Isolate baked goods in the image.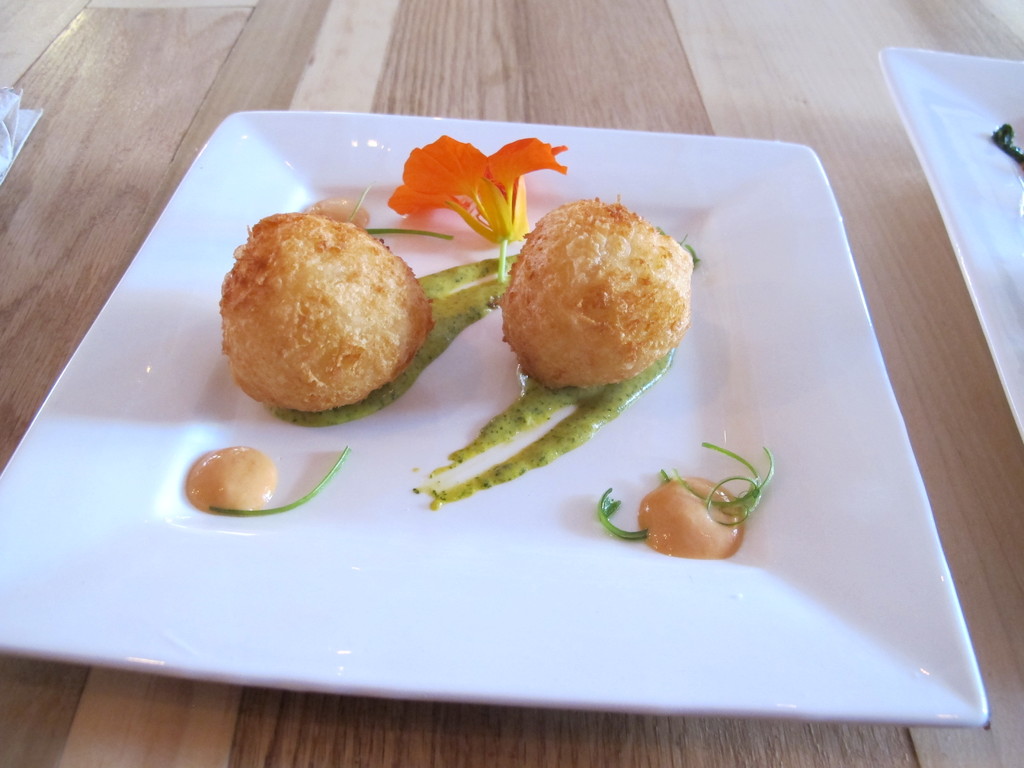
Isolated region: [left=217, top=209, right=436, bottom=413].
